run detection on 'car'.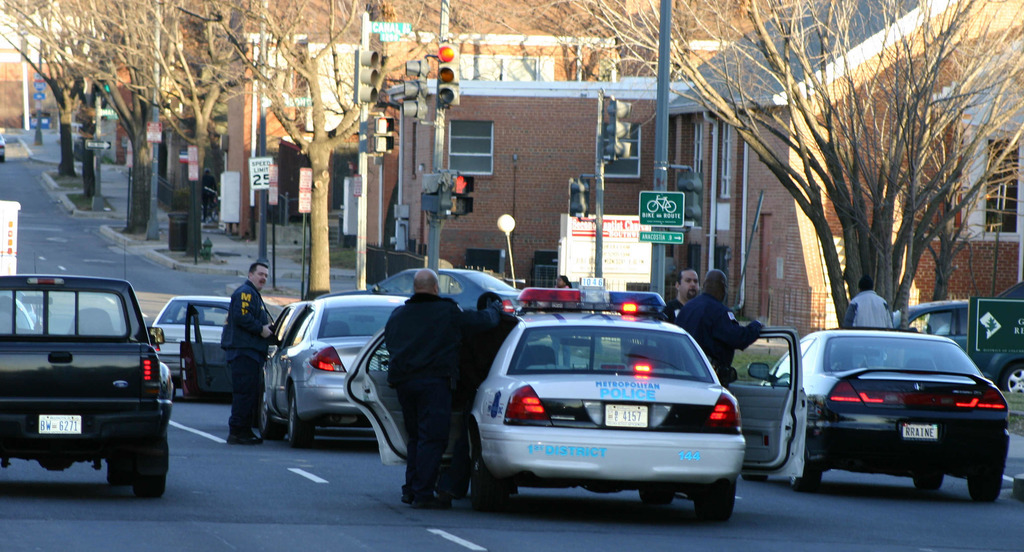
Result: 263,298,398,448.
